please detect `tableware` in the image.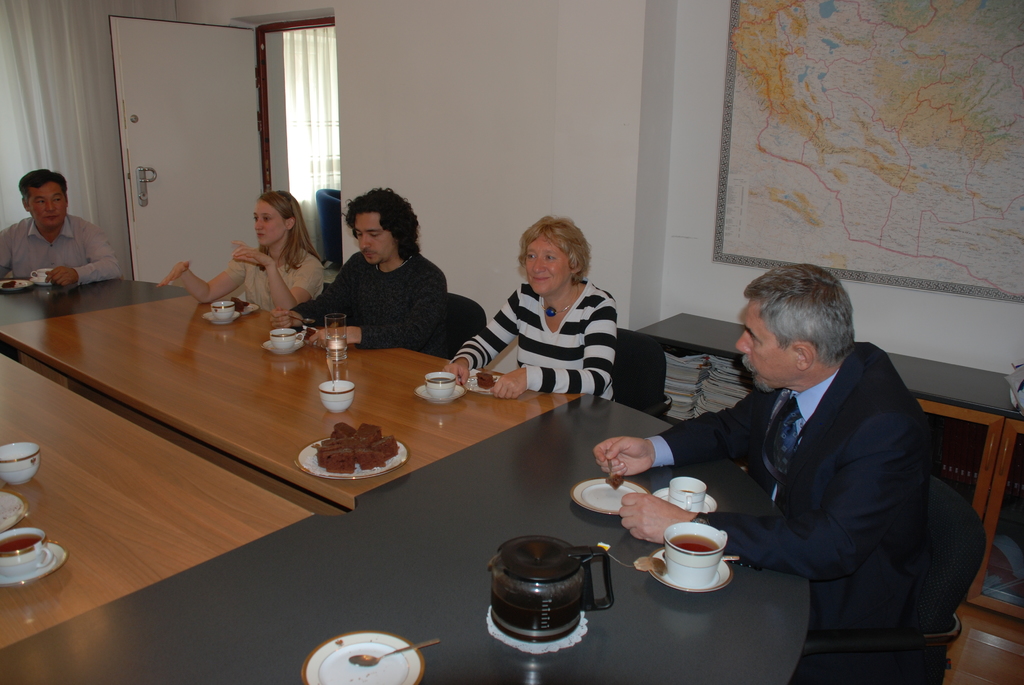
634,555,744,571.
